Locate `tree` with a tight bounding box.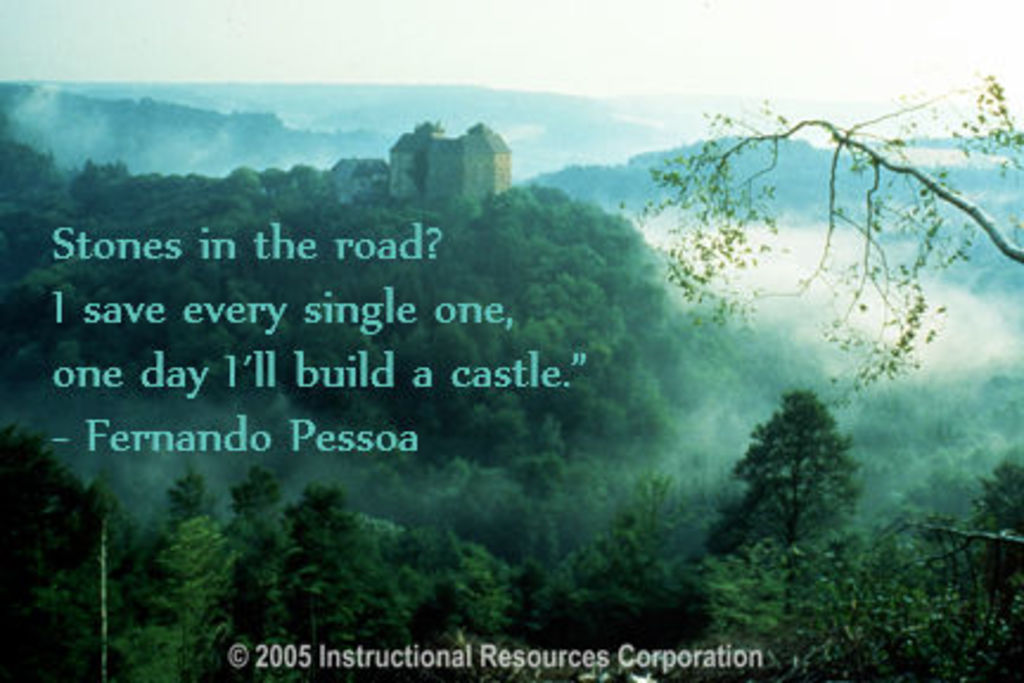
crop(280, 477, 398, 681).
